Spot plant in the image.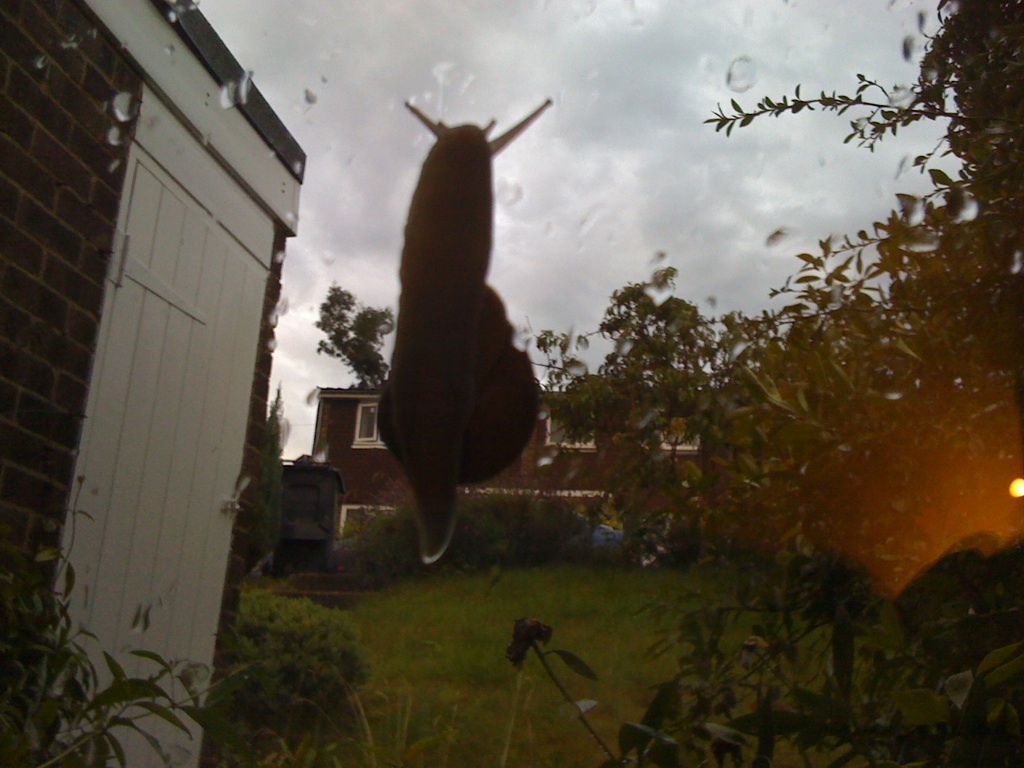
plant found at <region>445, 494, 577, 560</region>.
